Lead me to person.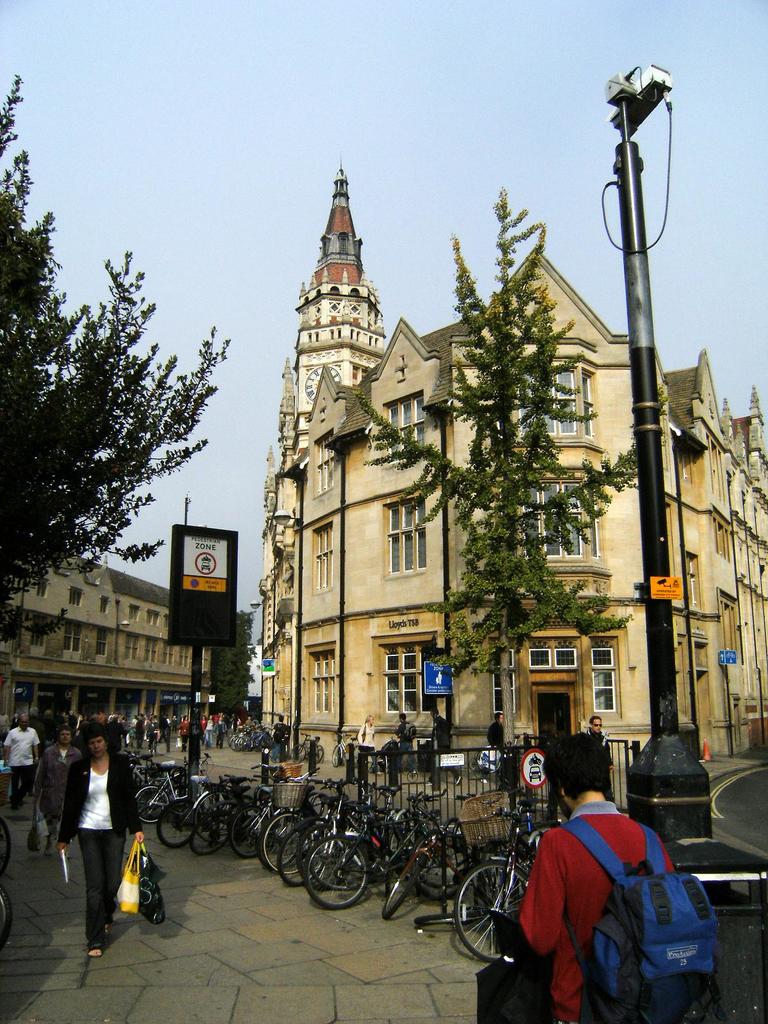
Lead to bbox=[394, 711, 417, 774].
